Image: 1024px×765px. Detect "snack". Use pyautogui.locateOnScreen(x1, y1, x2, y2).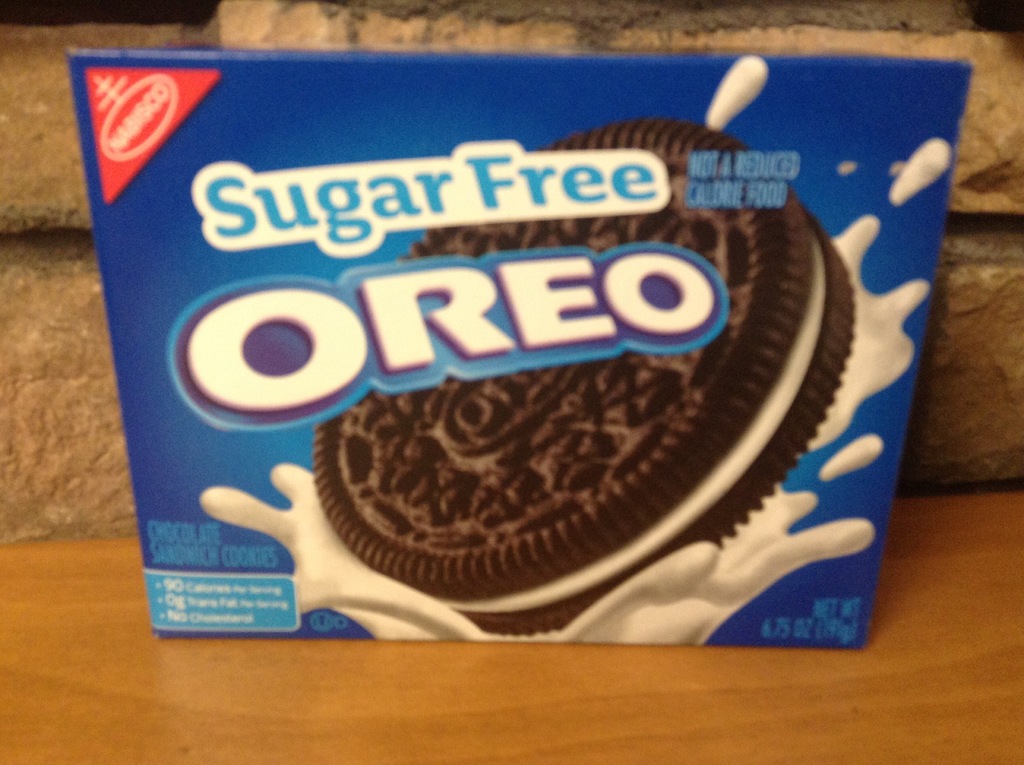
pyautogui.locateOnScreen(314, 118, 857, 641).
